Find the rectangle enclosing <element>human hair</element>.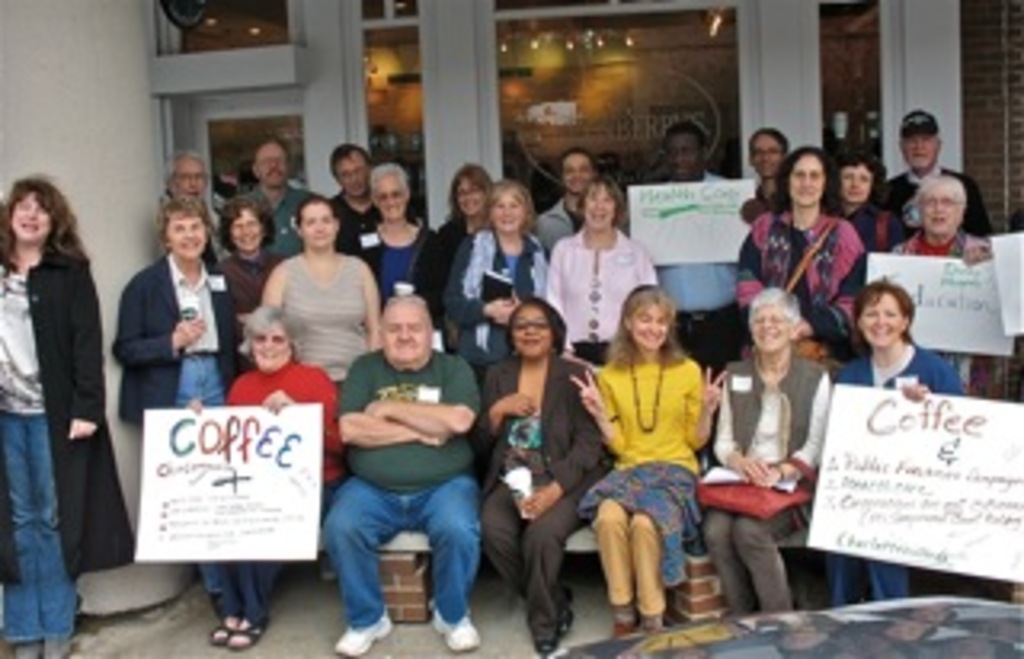
(330, 141, 368, 189).
